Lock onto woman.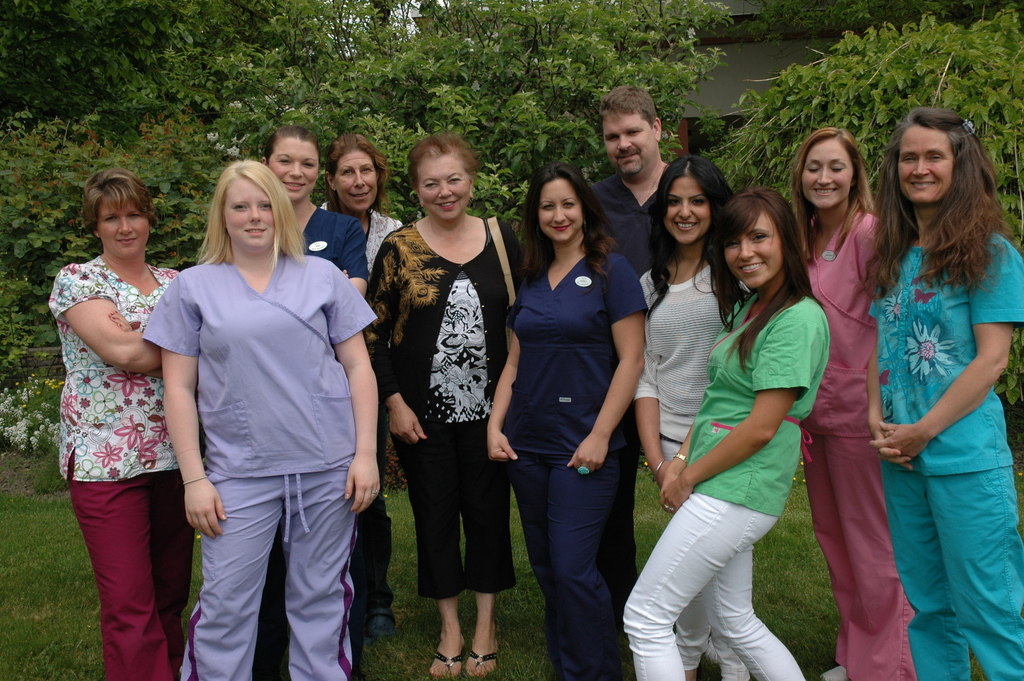
Locked: 137/159/382/680.
